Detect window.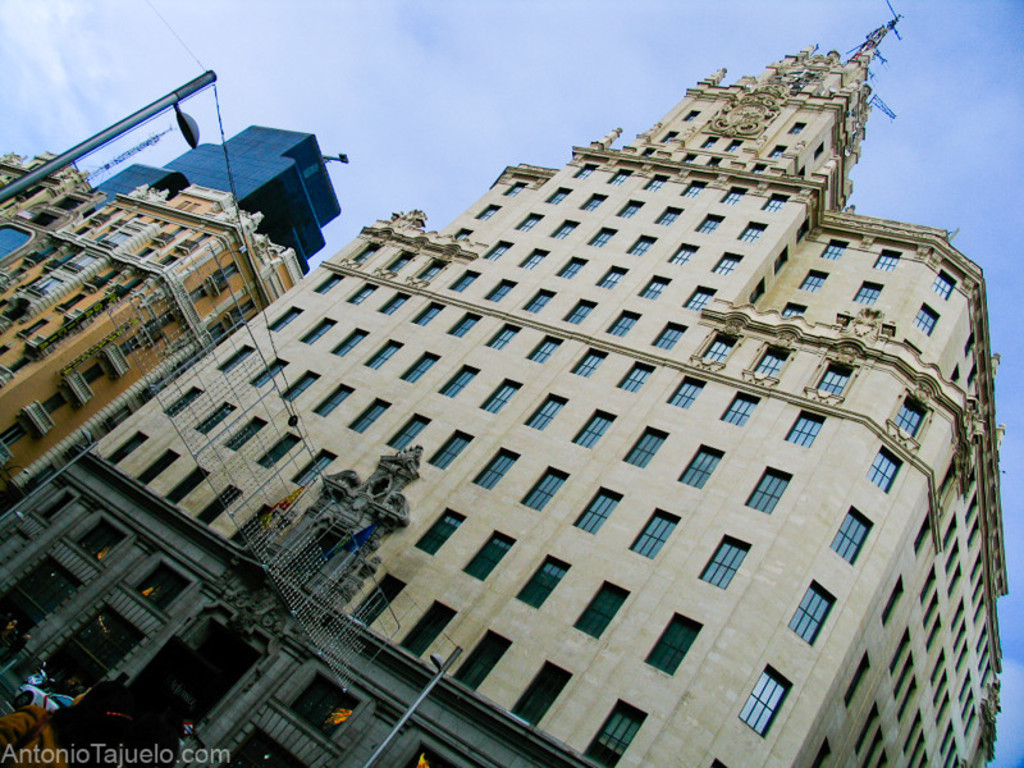
Detected at (x1=891, y1=389, x2=936, y2=440).
